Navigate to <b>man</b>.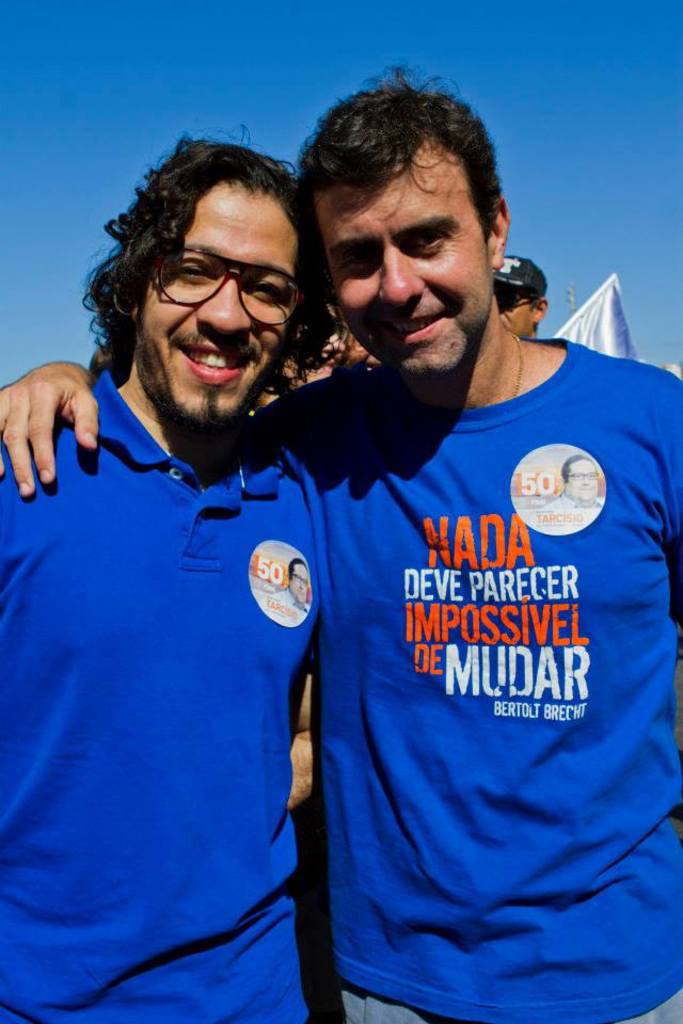
Navigation target: BBox(0, 130, 322, 1023).
